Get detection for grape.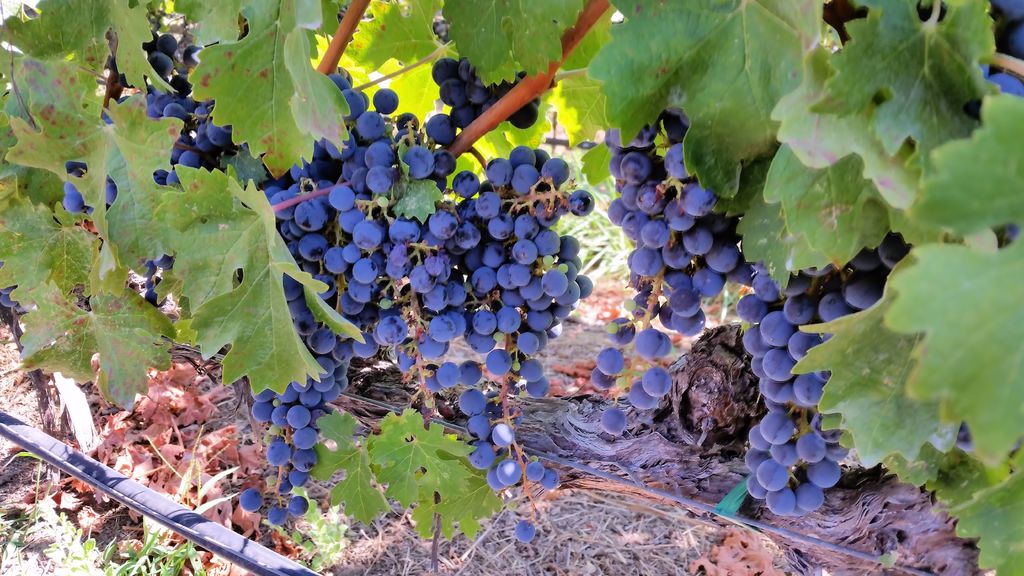
Detection: select_region(988, 74, 1023, 97).
